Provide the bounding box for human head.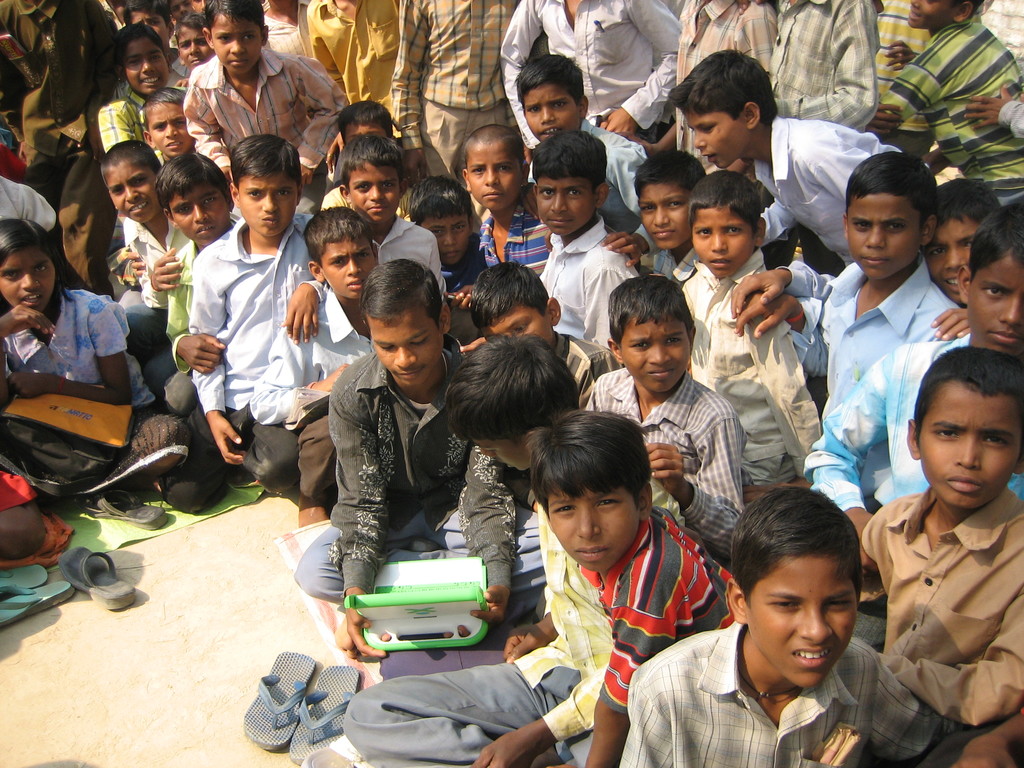
box(202, 0, 272, 77).
